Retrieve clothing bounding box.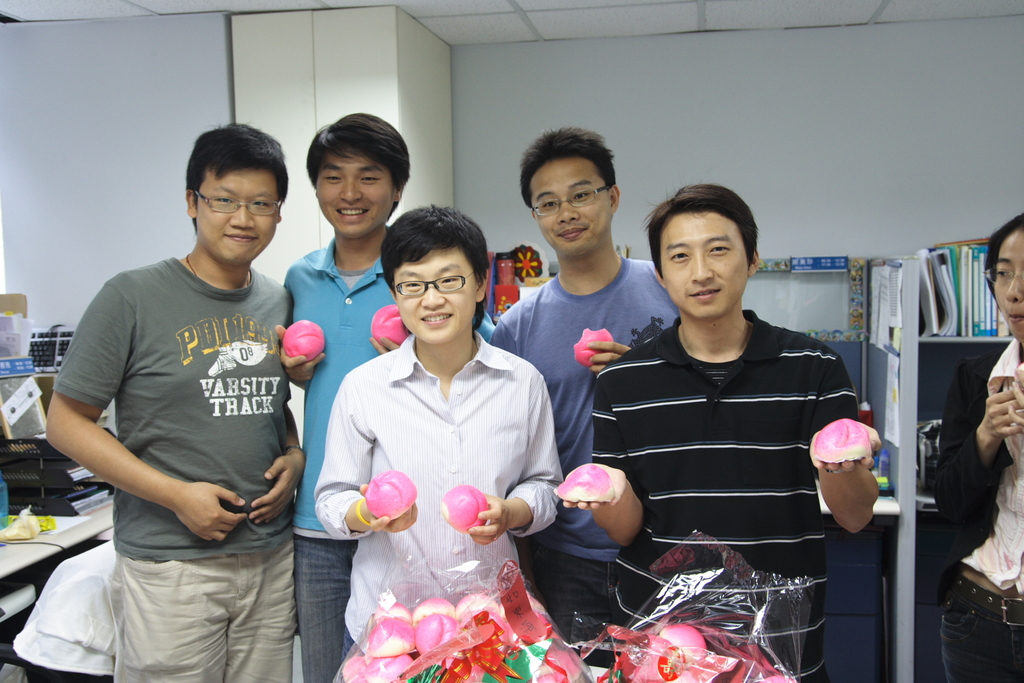
Bounding box: locate(280, 227, 495, 682).
